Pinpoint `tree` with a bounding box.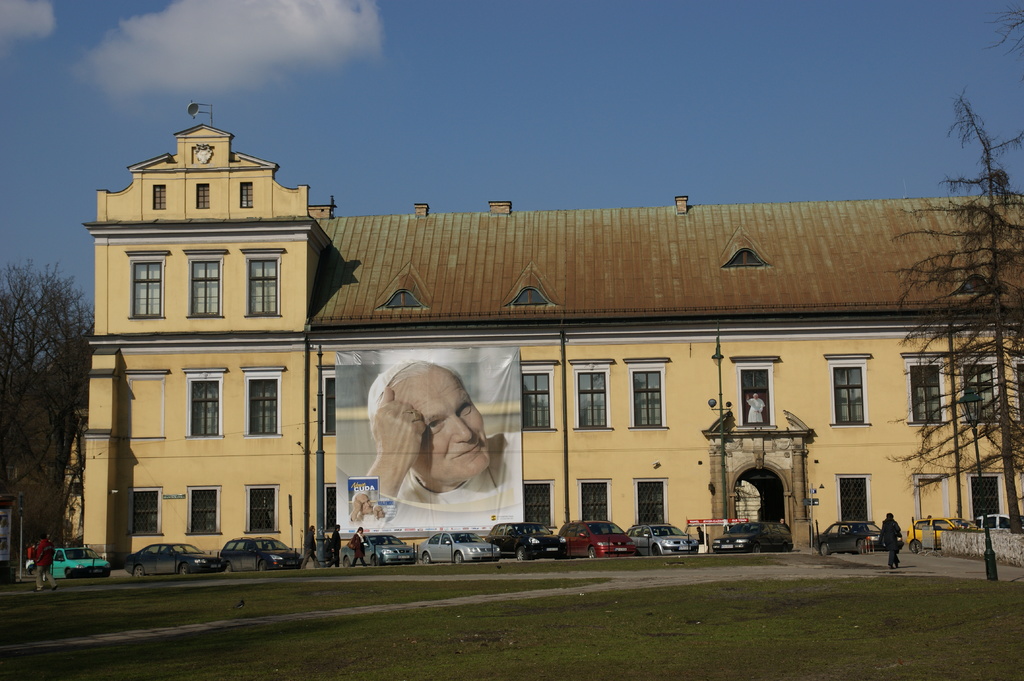
[885,87,1023,534].
